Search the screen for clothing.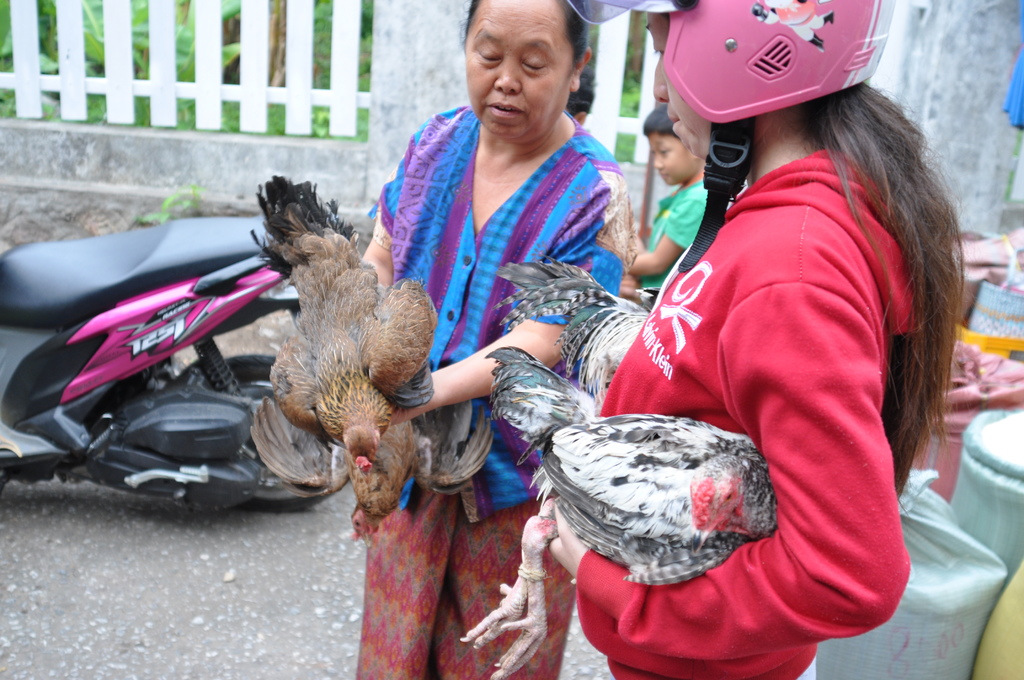
Found at l=579, t=101, r=947, b=645.
